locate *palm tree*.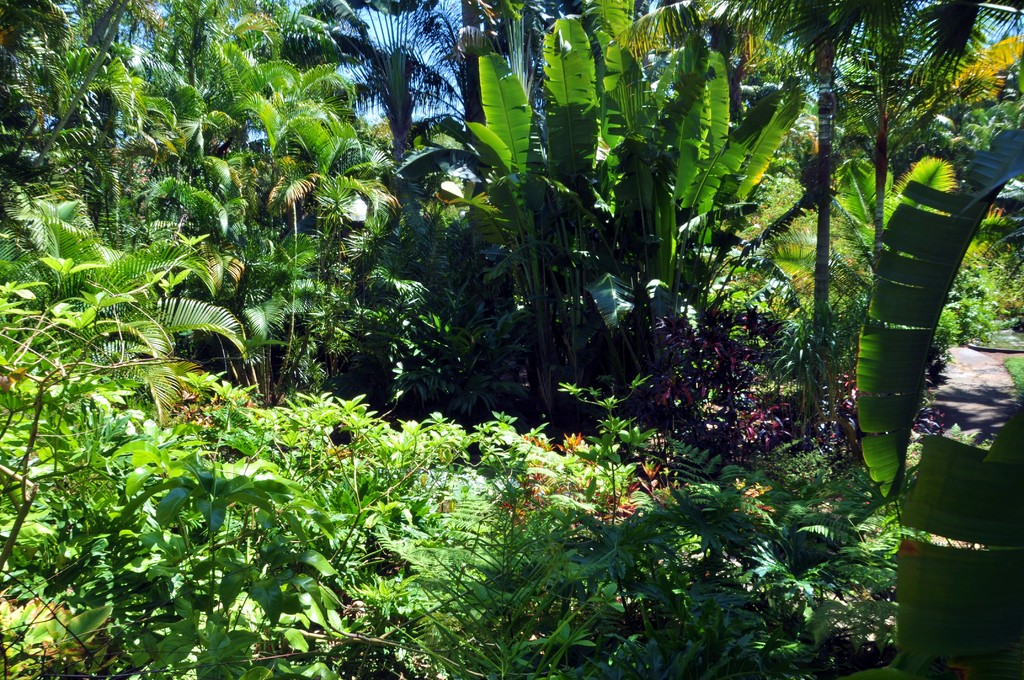
Bounding box: box(798, 26, 916, 475).
